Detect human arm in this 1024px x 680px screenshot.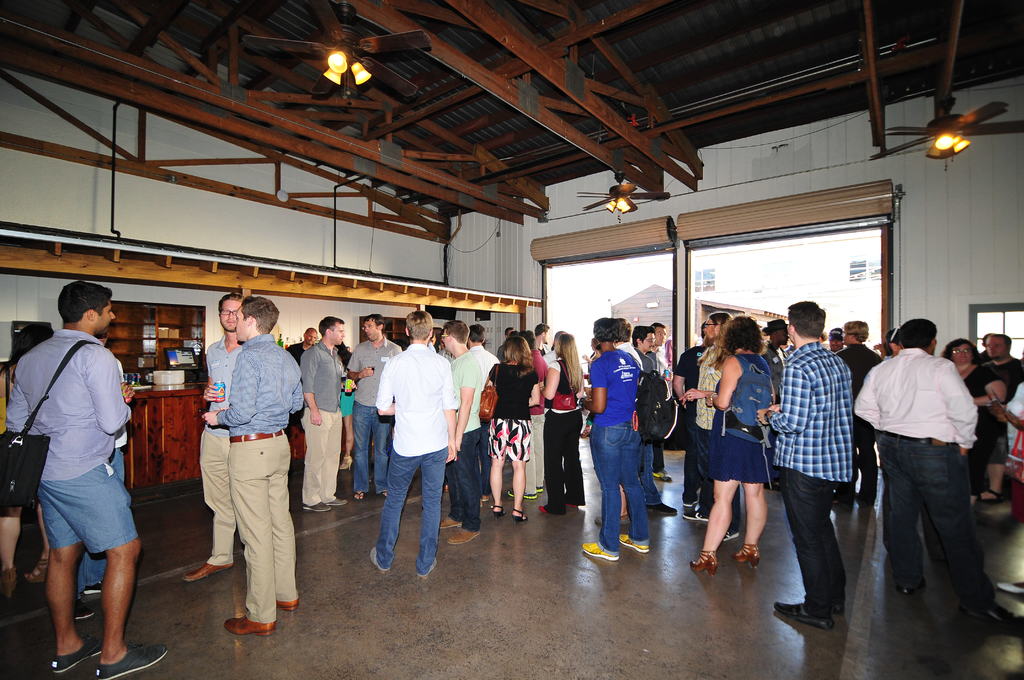
Detection: <box>540,360,560,401</box>.
